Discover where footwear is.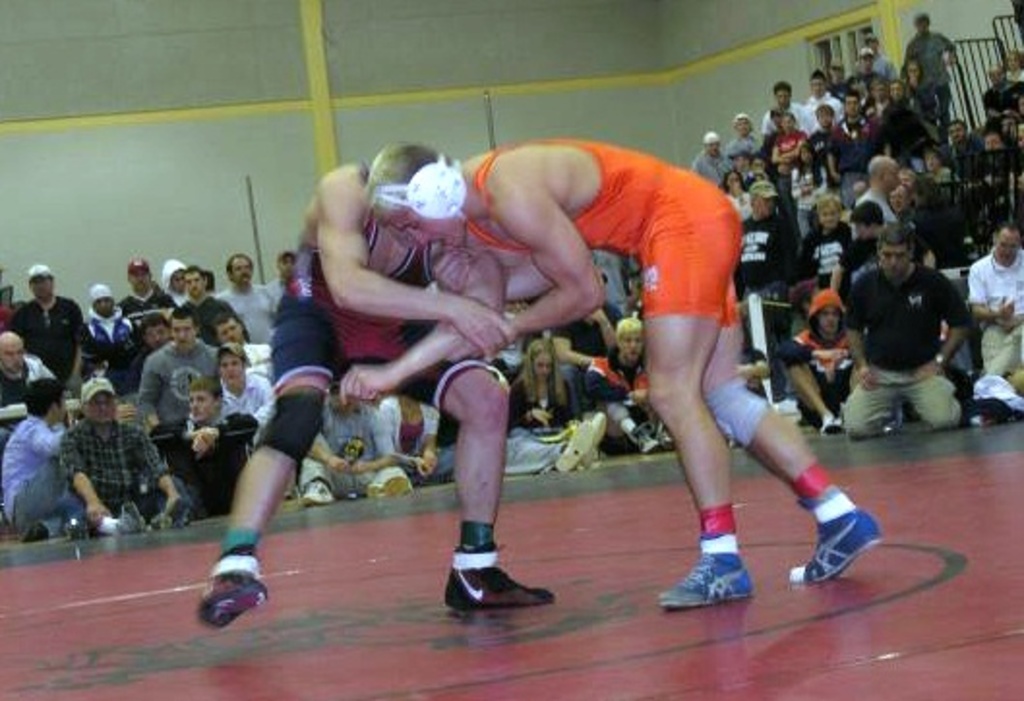
Discovered at x1=635, y1=424, x2=658, y2=457.
